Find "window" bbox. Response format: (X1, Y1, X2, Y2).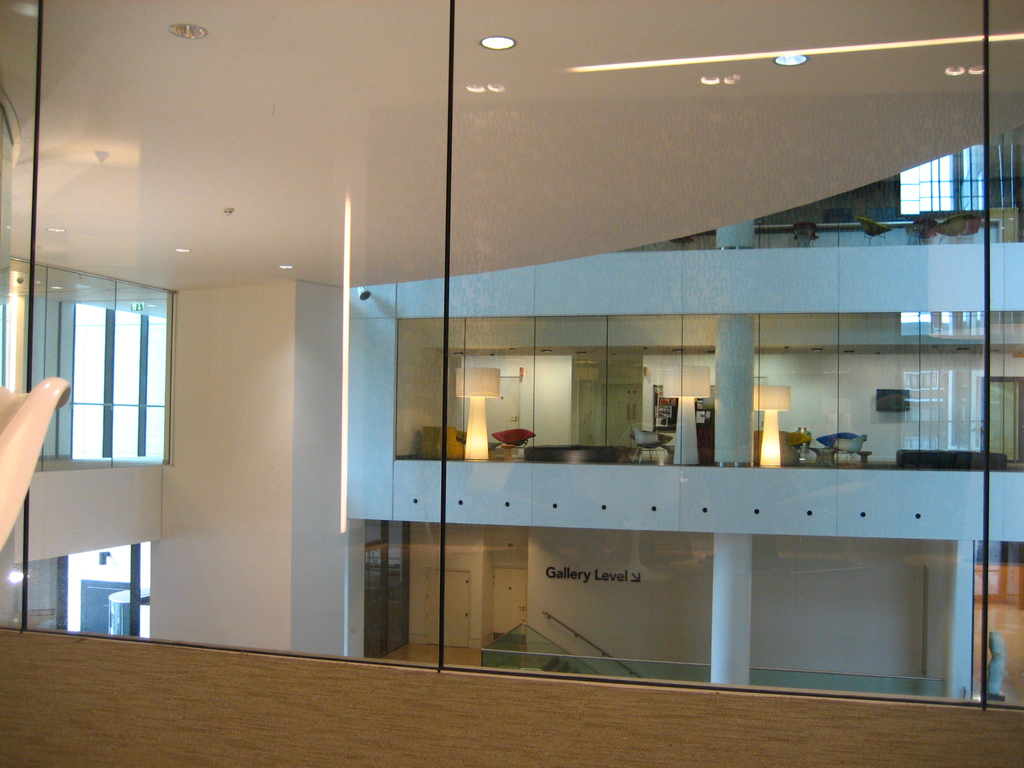
(36, 228, 178, 493).
